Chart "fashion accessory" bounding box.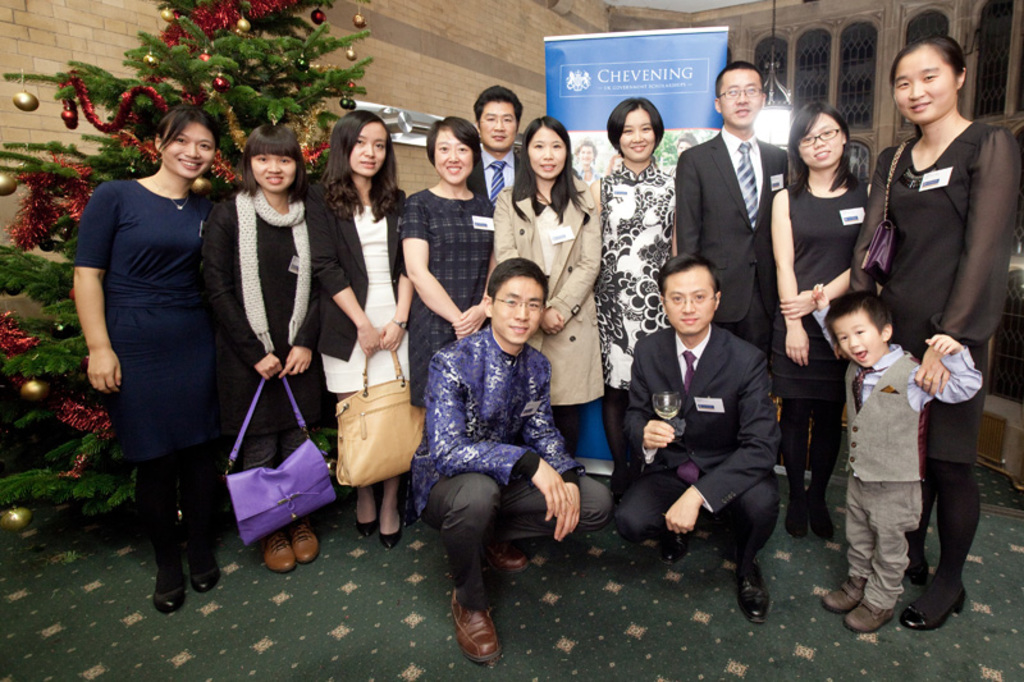
Charted: crop(489, 161, 504, 200).
